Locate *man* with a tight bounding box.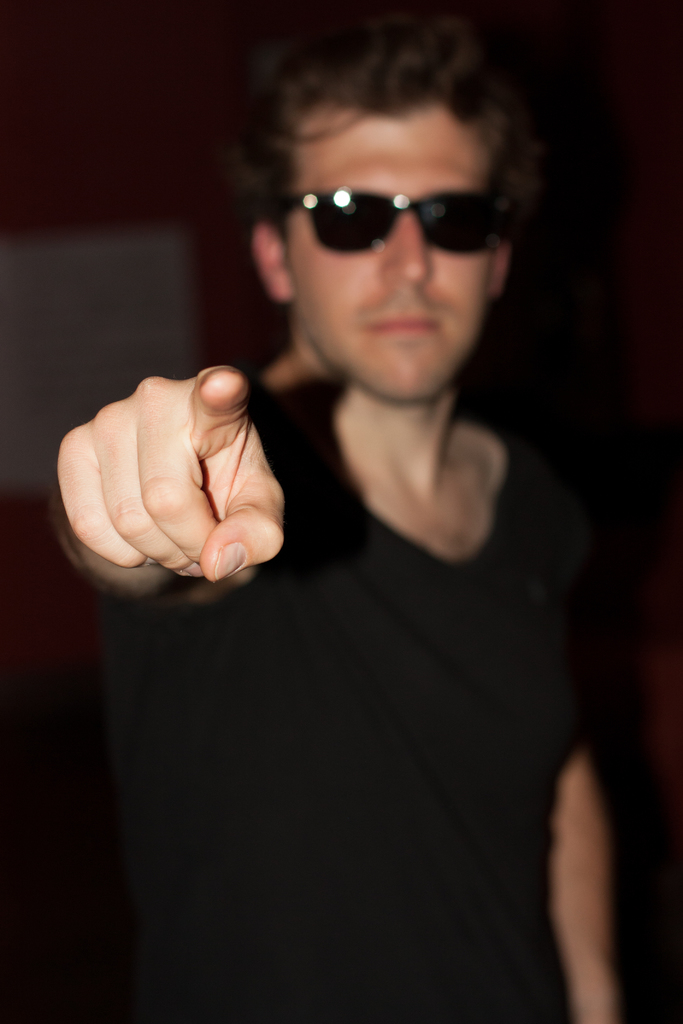
{"left": 83, "top": 38, "right": 632, "bottom": 977}.
